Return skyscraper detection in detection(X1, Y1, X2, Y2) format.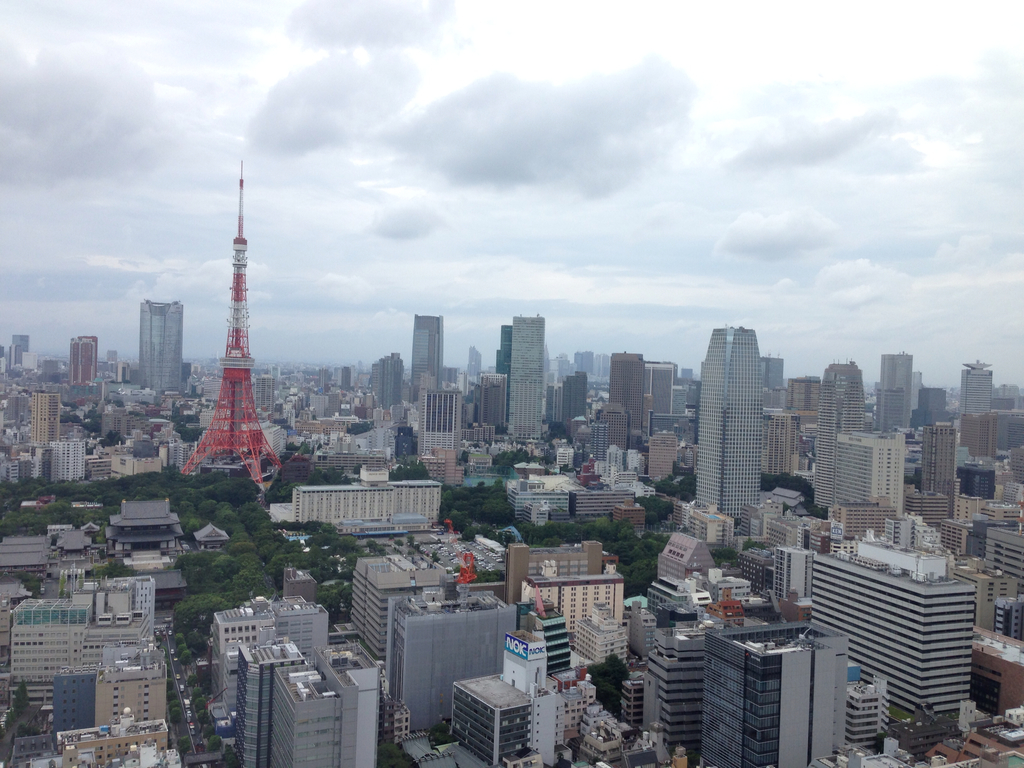
detection(880, 347, 915, 420).
